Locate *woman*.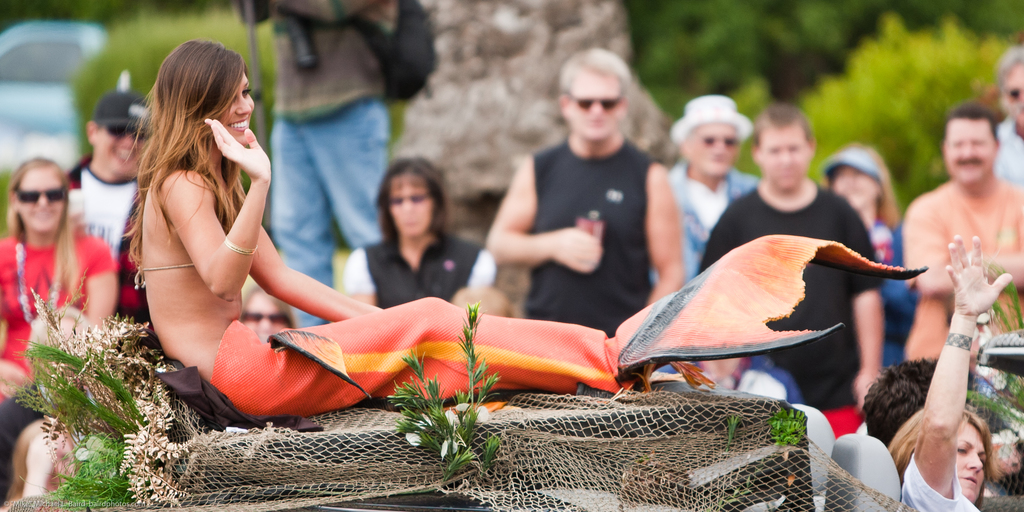
Bounding box: 164/108/849/452.
